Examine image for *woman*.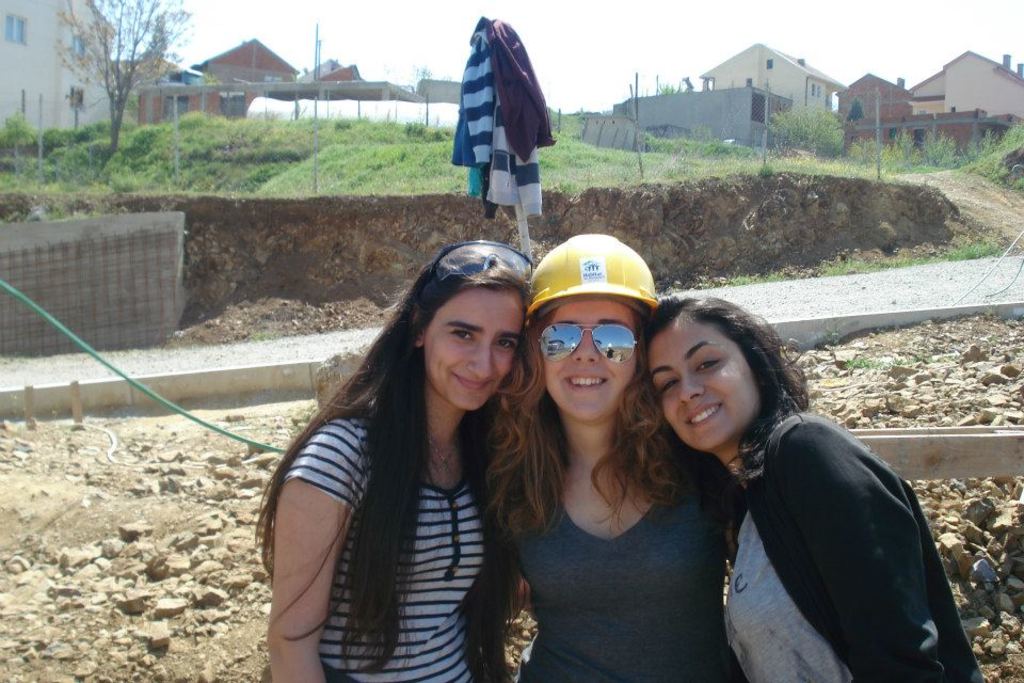
Examination result: (261, 207, 563, 682).
